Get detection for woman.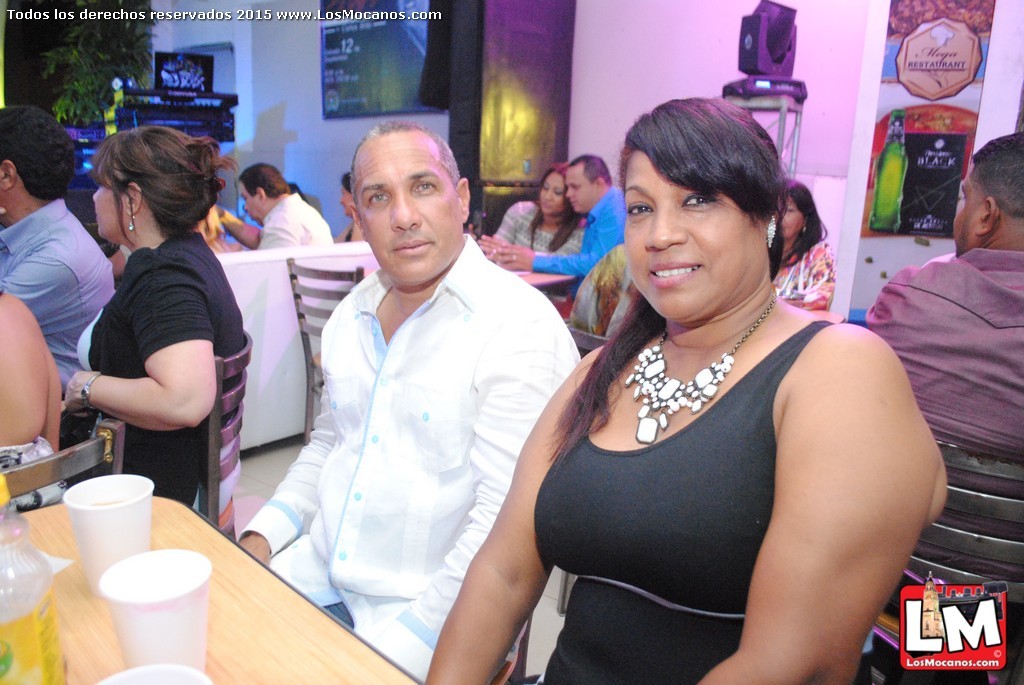
Detection: rect(0, 291, 71, 512).
